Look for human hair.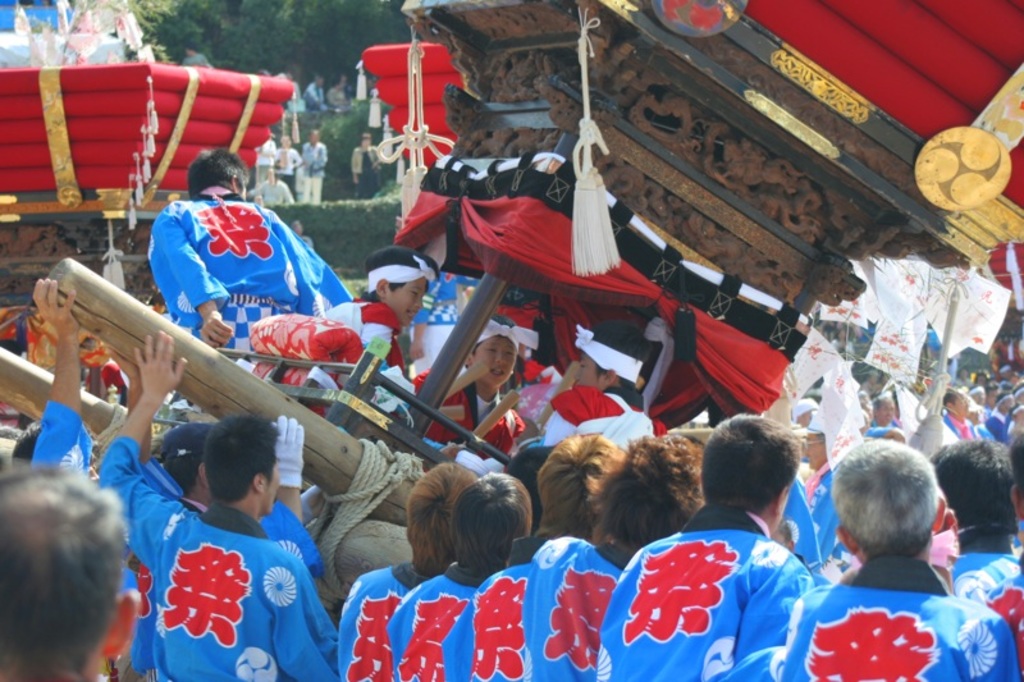
Found: x1=589 y1=315 x2=654 y2=392.
